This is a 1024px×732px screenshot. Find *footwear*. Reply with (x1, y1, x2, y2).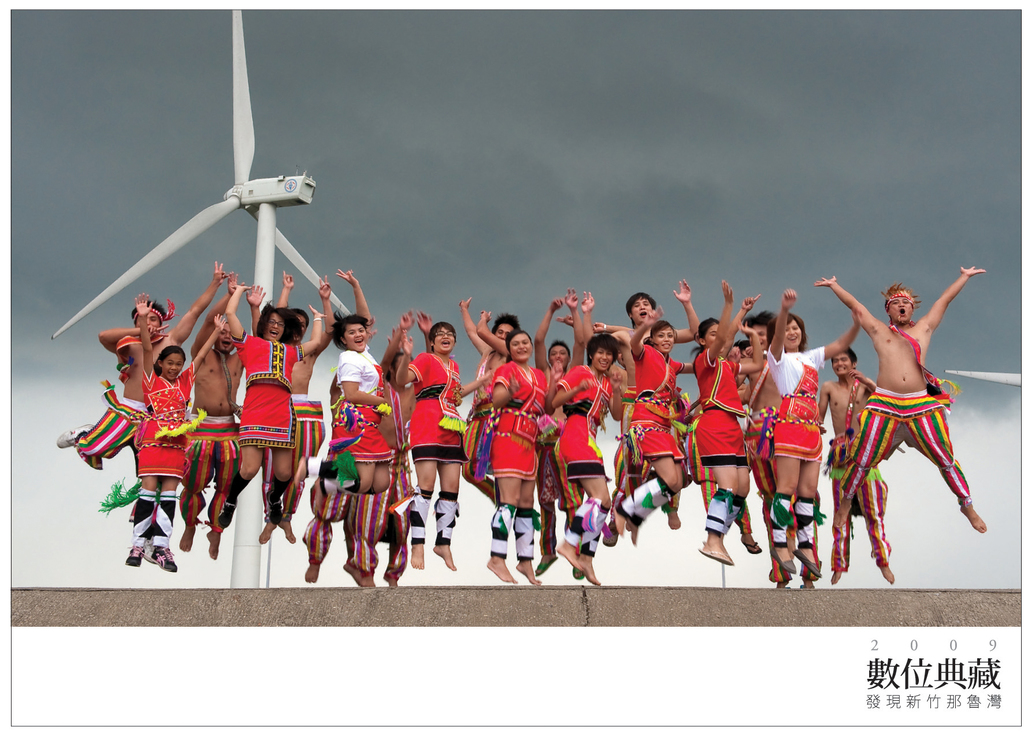
(701, 540, 733, 564).
